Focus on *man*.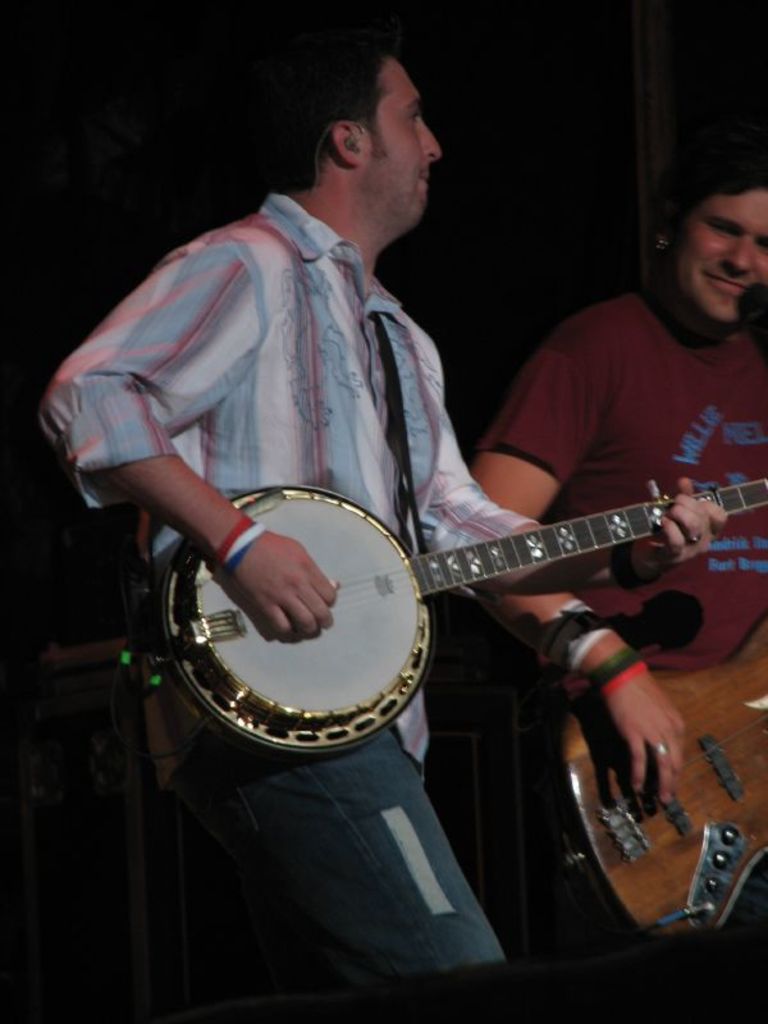
Focused at locate(36, 44, 730, 992).
